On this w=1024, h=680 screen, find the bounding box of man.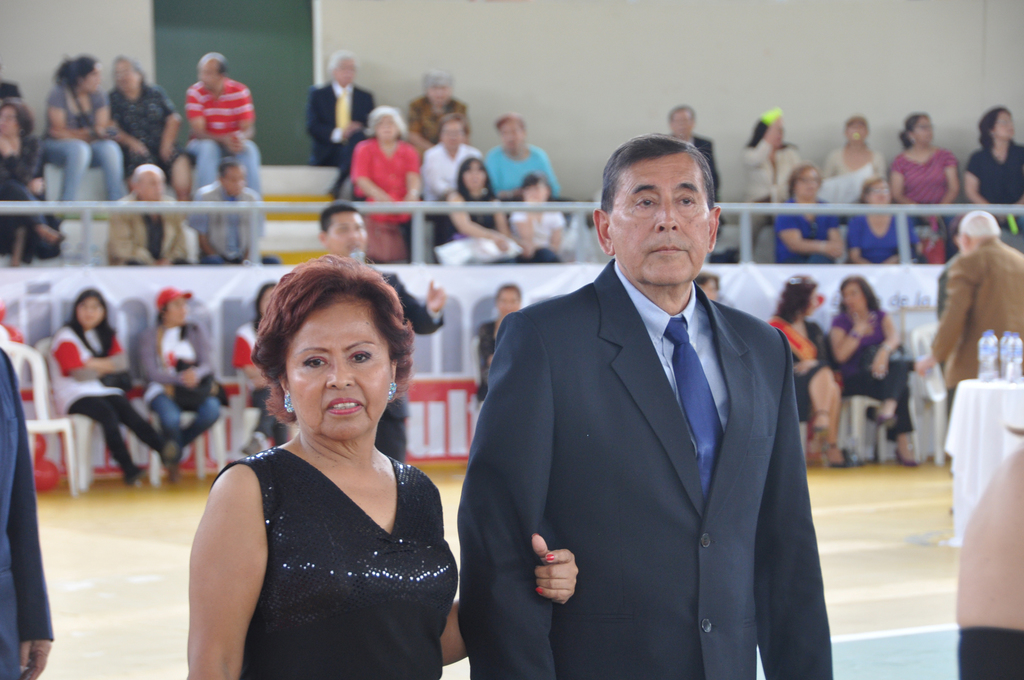
Bounding box: [x1=188, y1=158, x2=279, y2=264].
